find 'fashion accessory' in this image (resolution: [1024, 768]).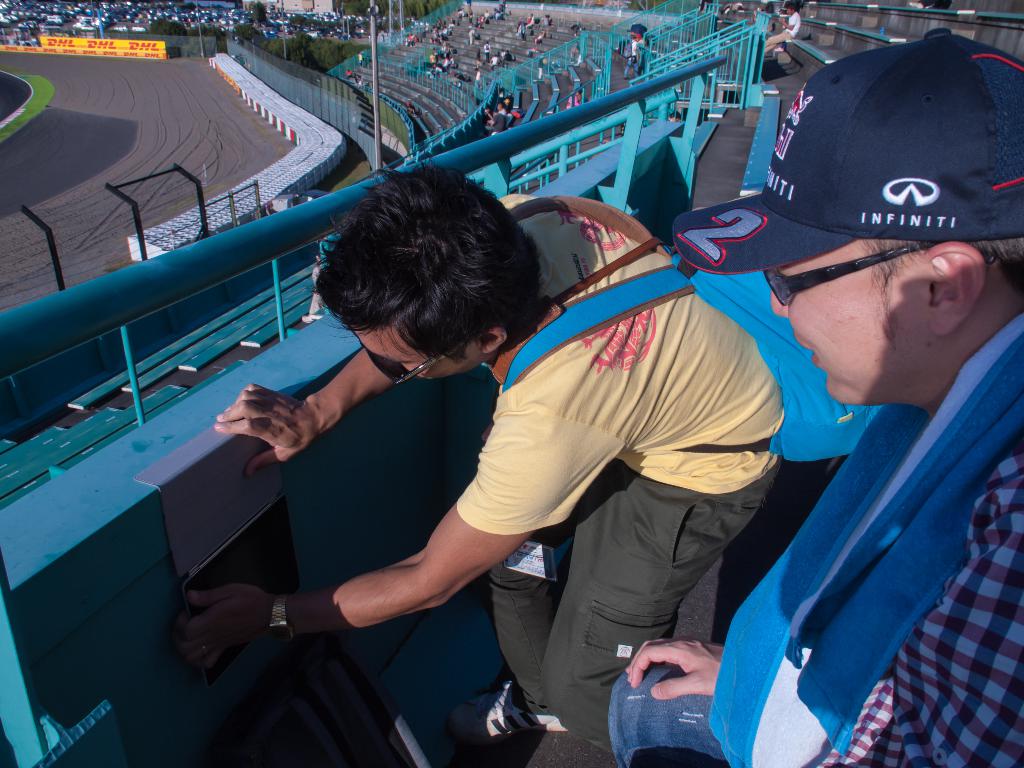
[705,309,1023,767].
